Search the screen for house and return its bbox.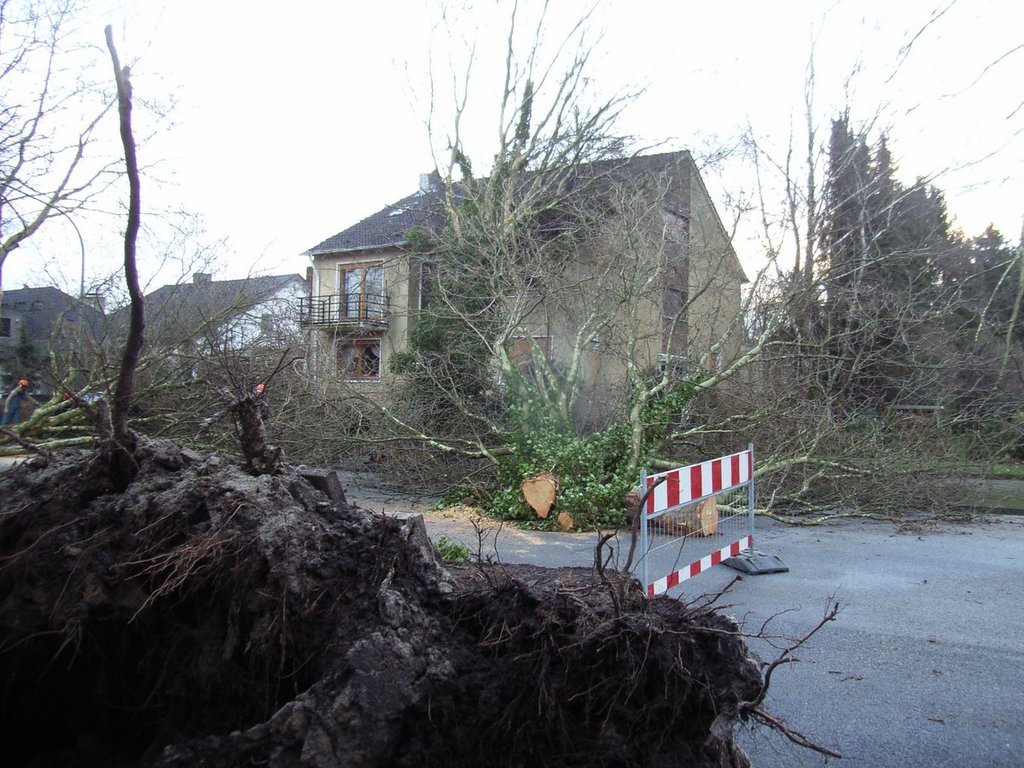
Found: (left=96, top=262, right=312, bottom=367).
